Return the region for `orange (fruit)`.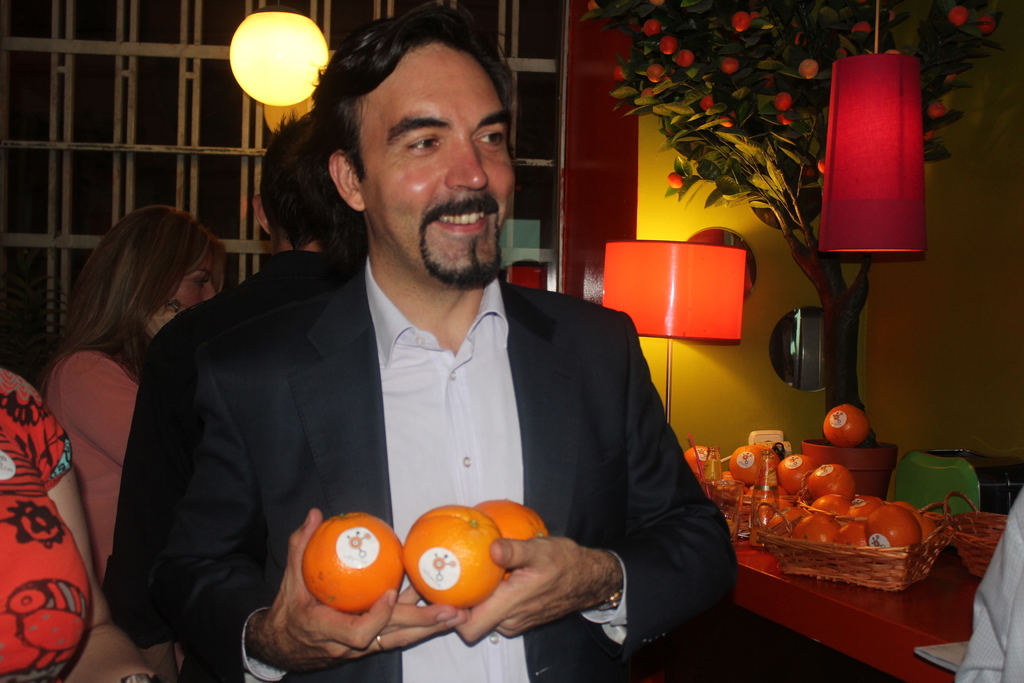
[845, 494, 885, 525].
